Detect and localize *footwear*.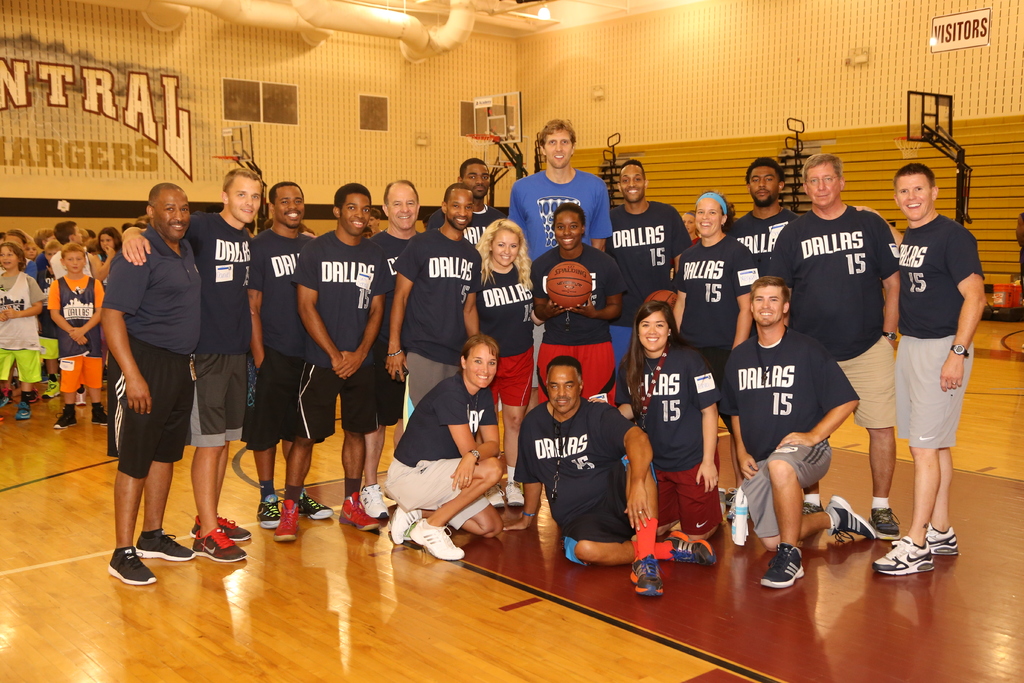
Localized at [255, 494, 284, 528].
